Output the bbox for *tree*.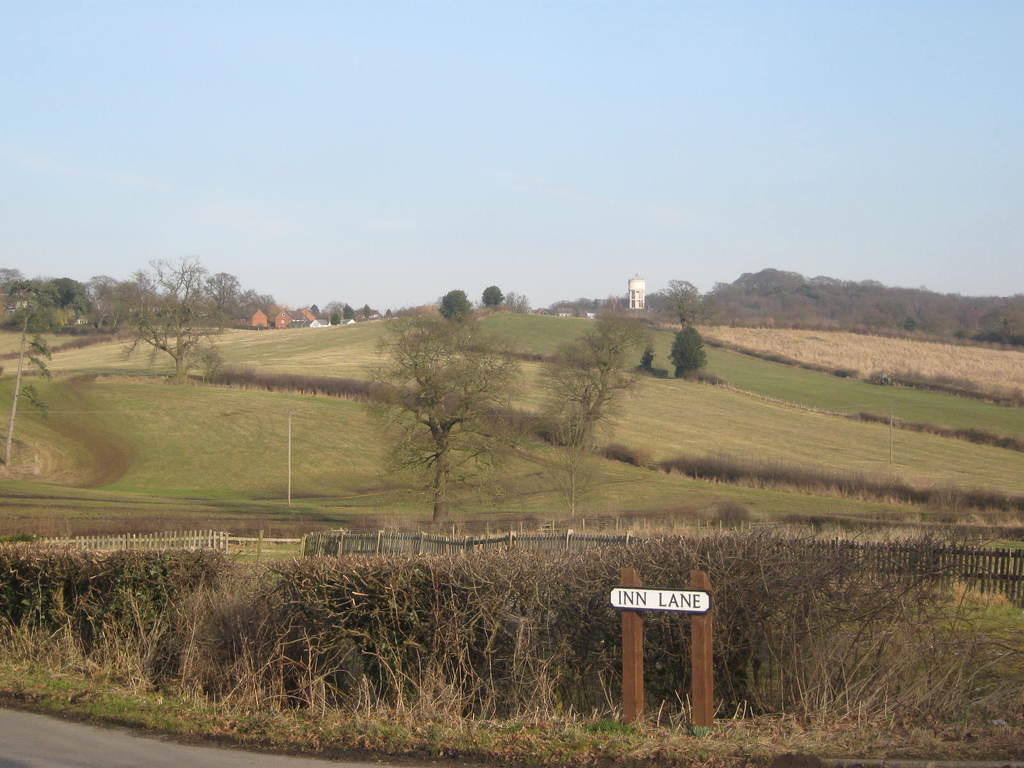
(112, 254, 228, 368).
